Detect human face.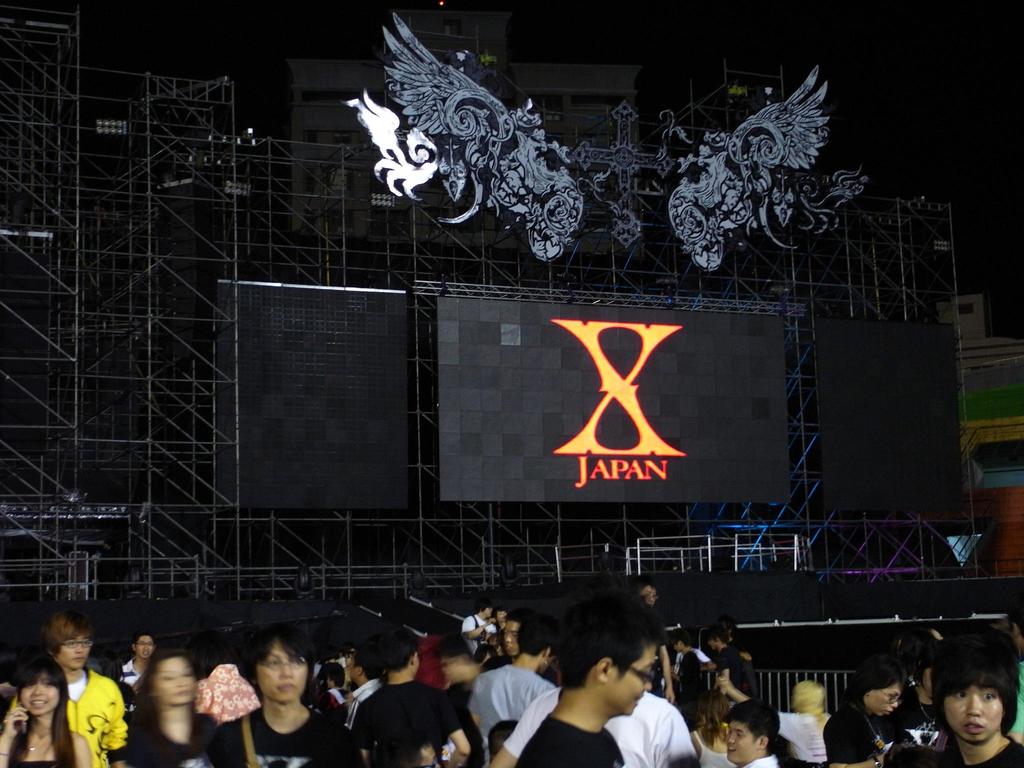
Detected at bbox=[150, 657, 197, 705].
